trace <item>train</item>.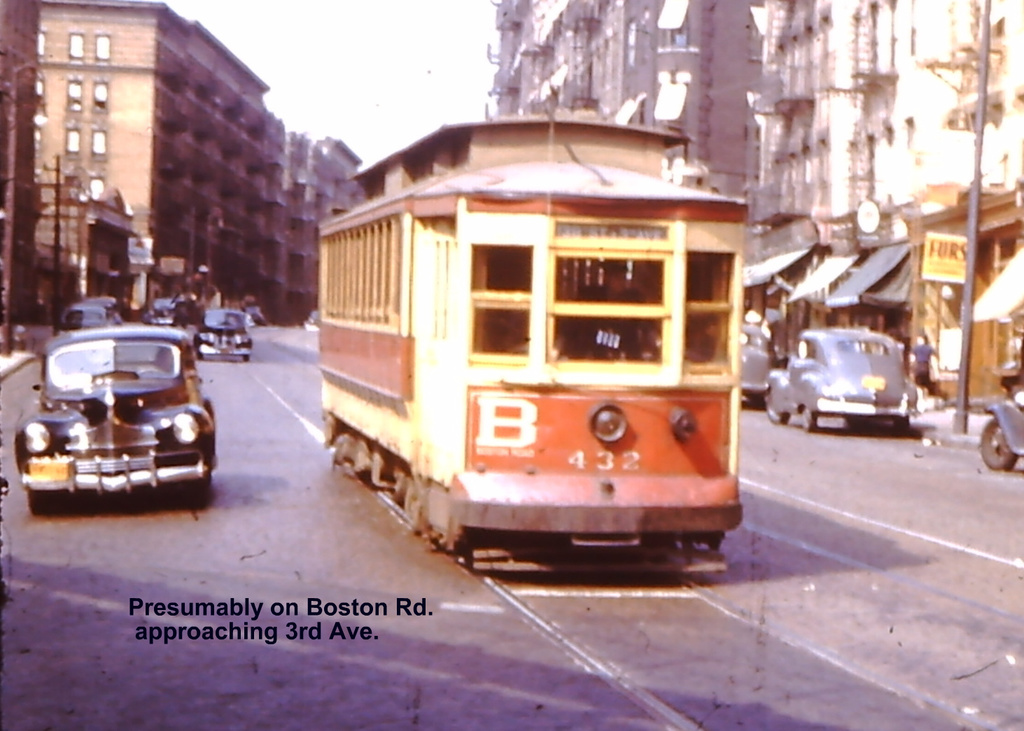
Traced to x1=313, y1=97, x2=750, y2=570.
